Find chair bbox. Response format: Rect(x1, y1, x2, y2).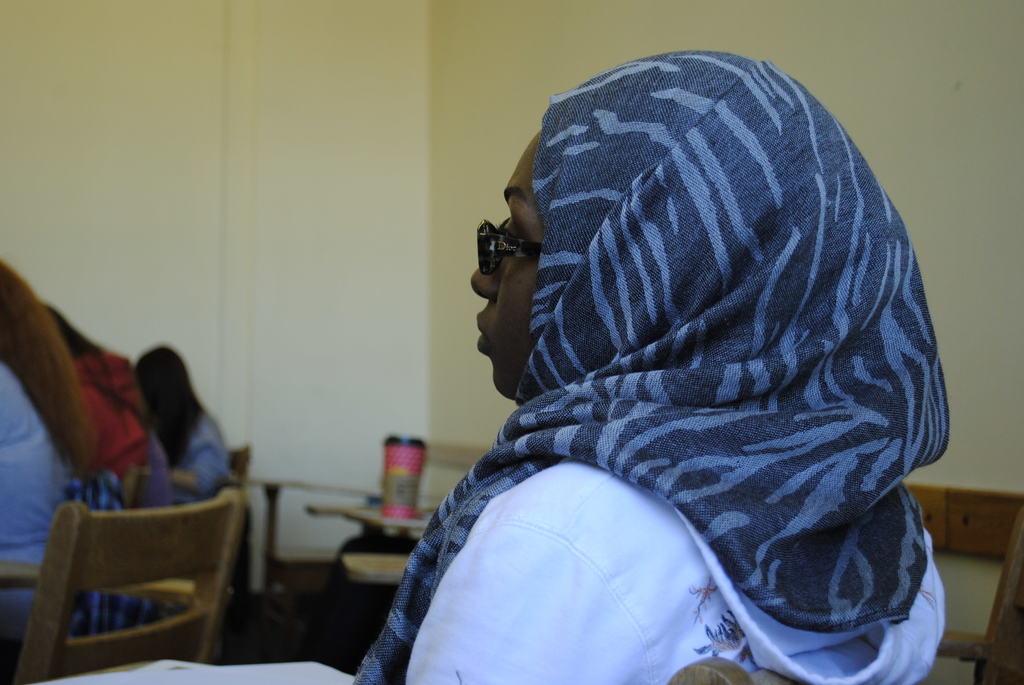
Rect(15, 473, 253, 677).
